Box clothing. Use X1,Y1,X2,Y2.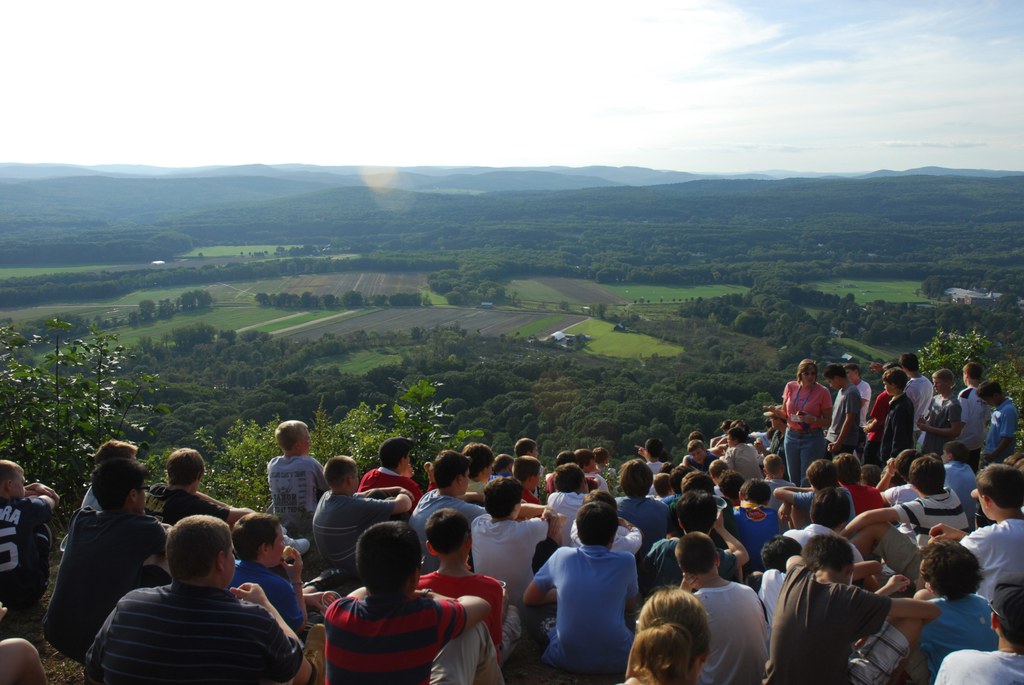
355,467,431,511.
